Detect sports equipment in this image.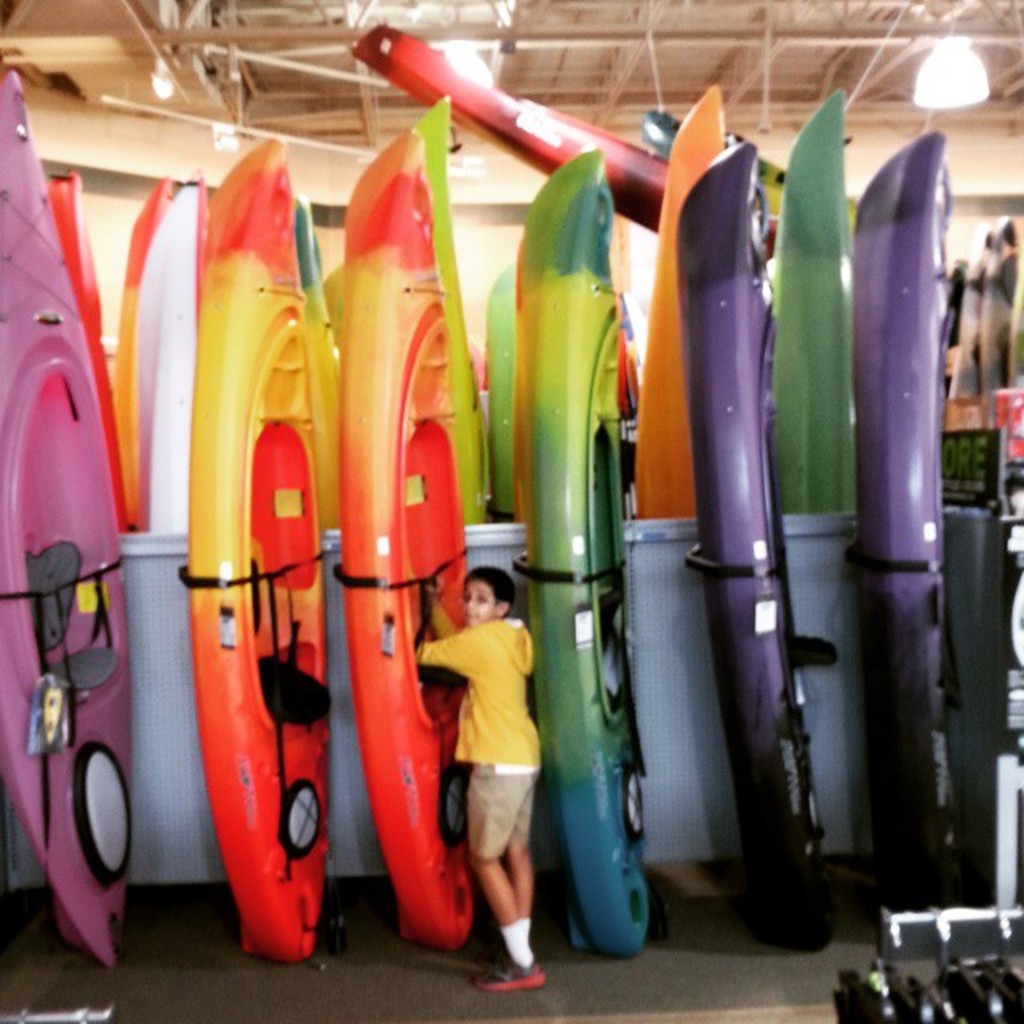
Detection: 766, 85, 866, 518.
